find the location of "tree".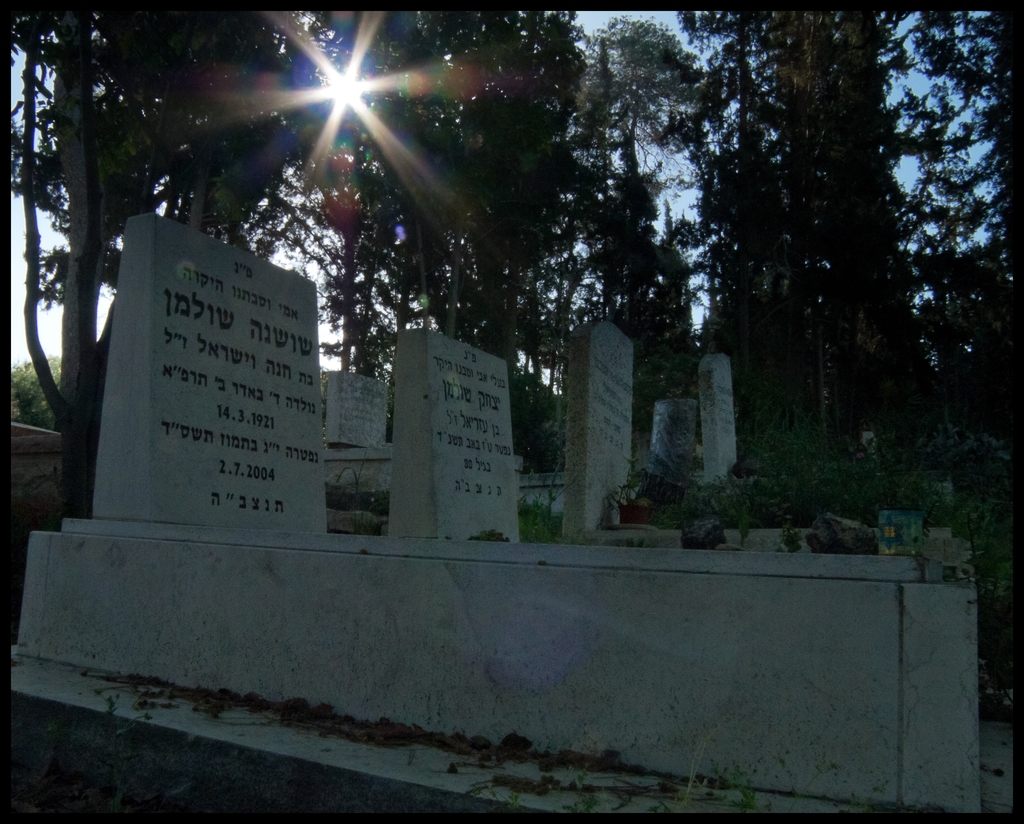
Location: detection(790, 8, 949, 420).
